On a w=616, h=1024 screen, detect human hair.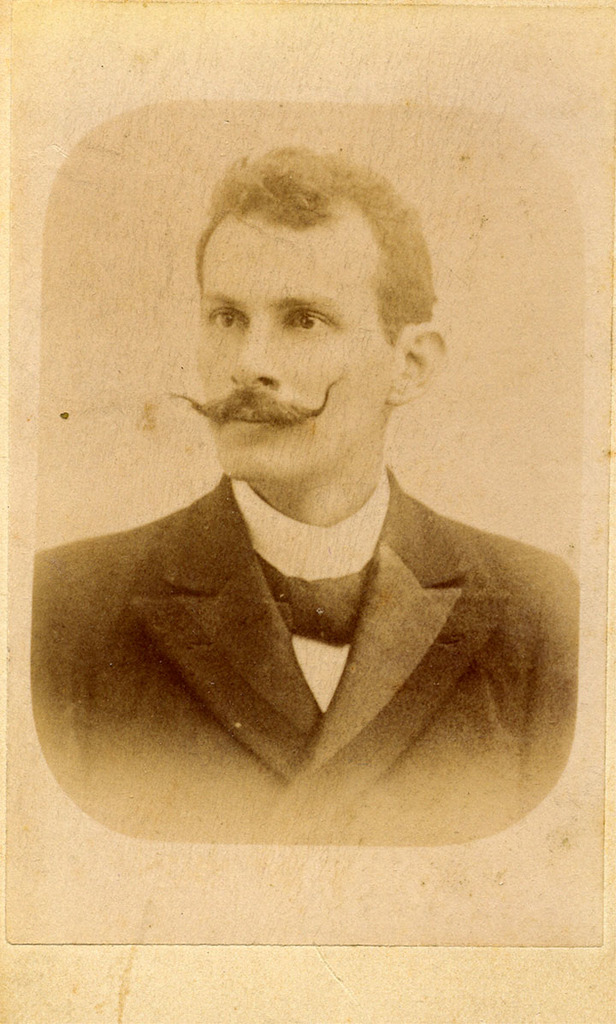
188:149:428:359.
